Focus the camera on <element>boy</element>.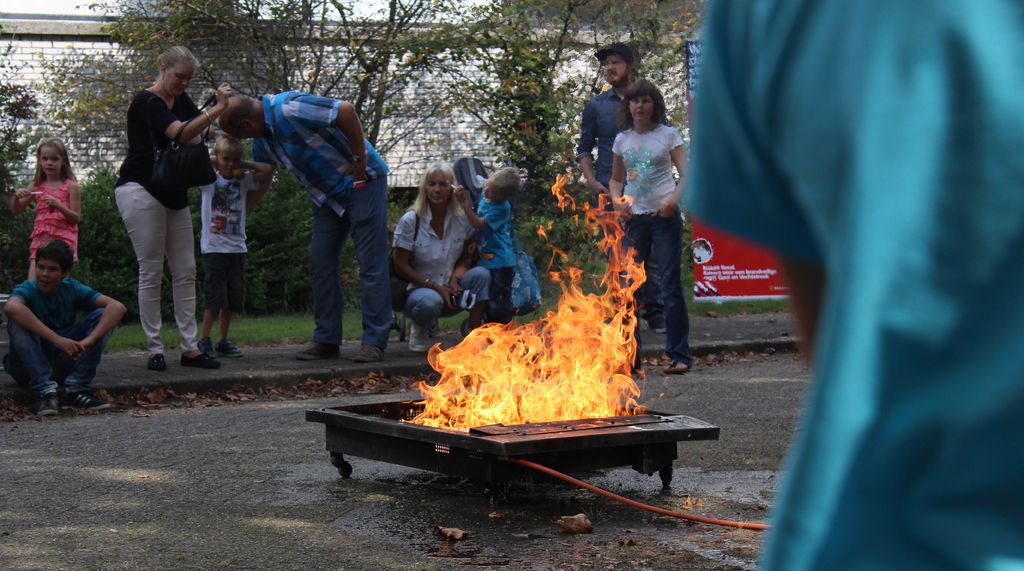
Focus region: bbox(198, 134, 273, 354).
